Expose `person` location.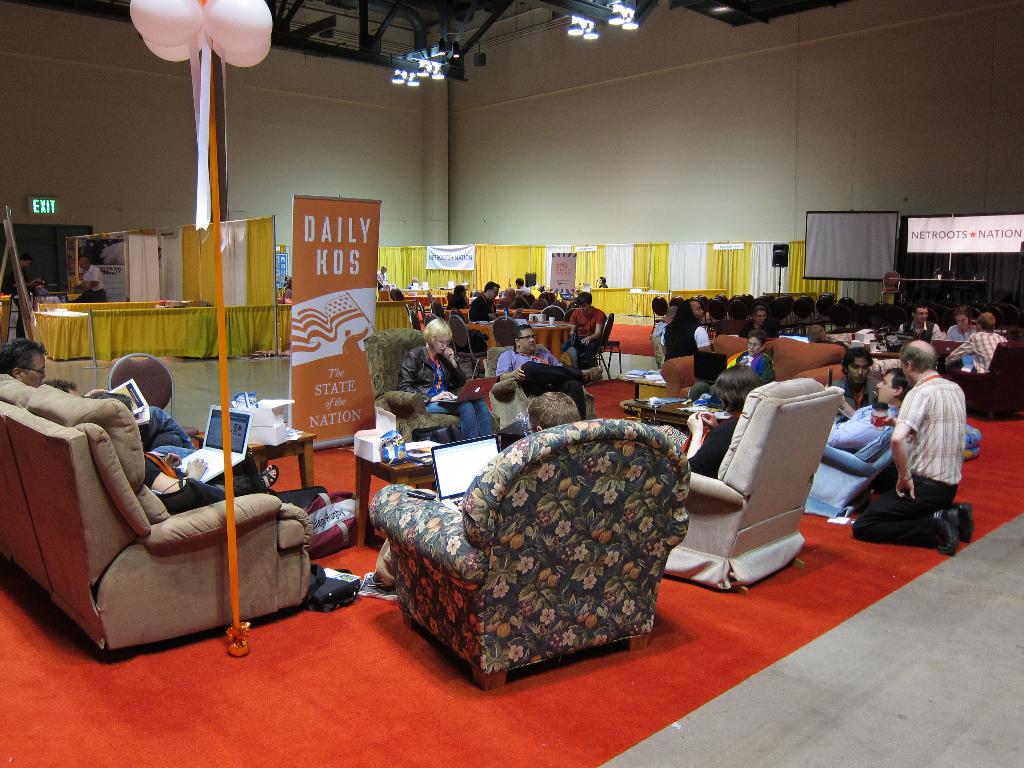
Exposed at bbox=(570, 289, 609, 368).
